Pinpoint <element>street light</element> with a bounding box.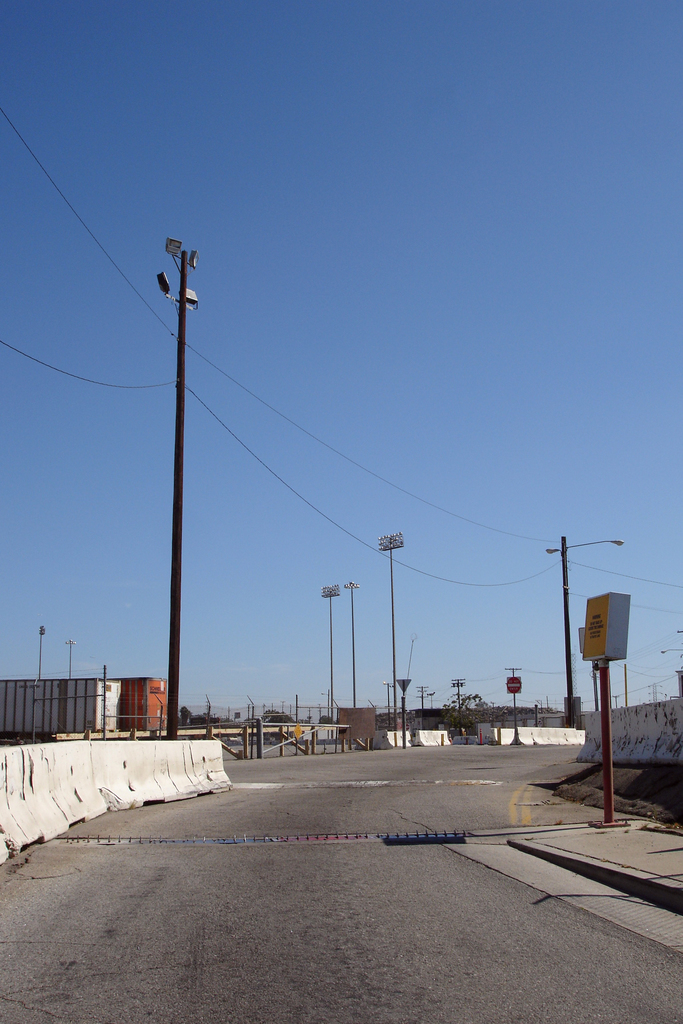
376,531,409,733.
